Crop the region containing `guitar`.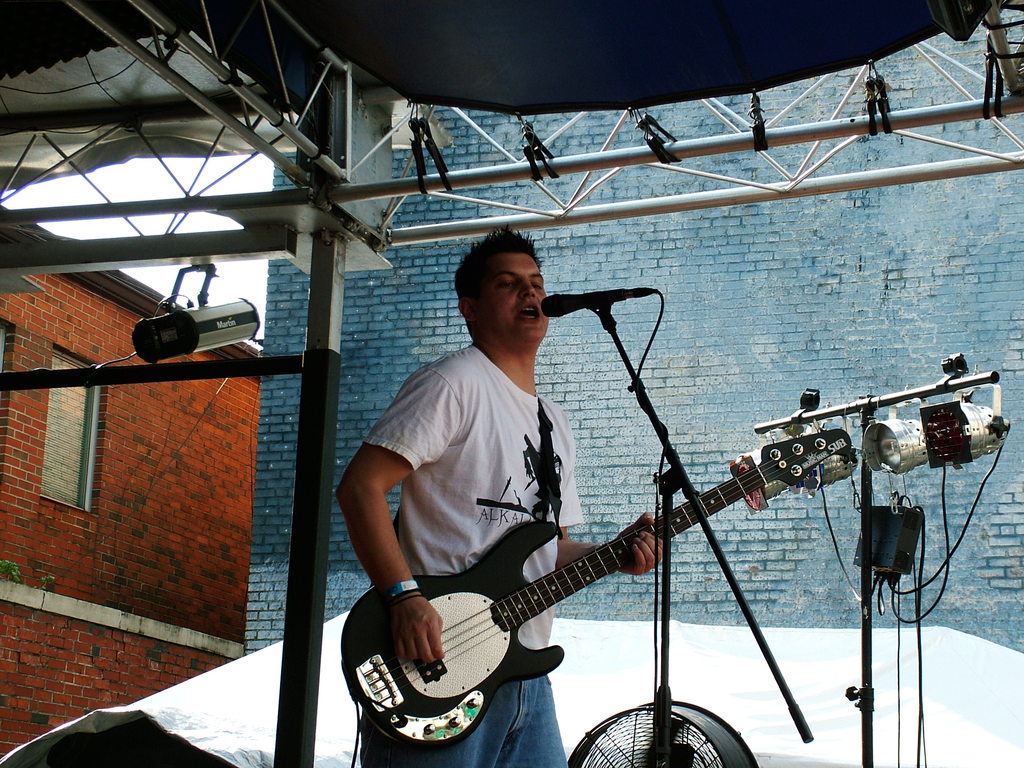
Crop region: {"left": 360, "top": 405, "right": 888, "bottom": 742}.
